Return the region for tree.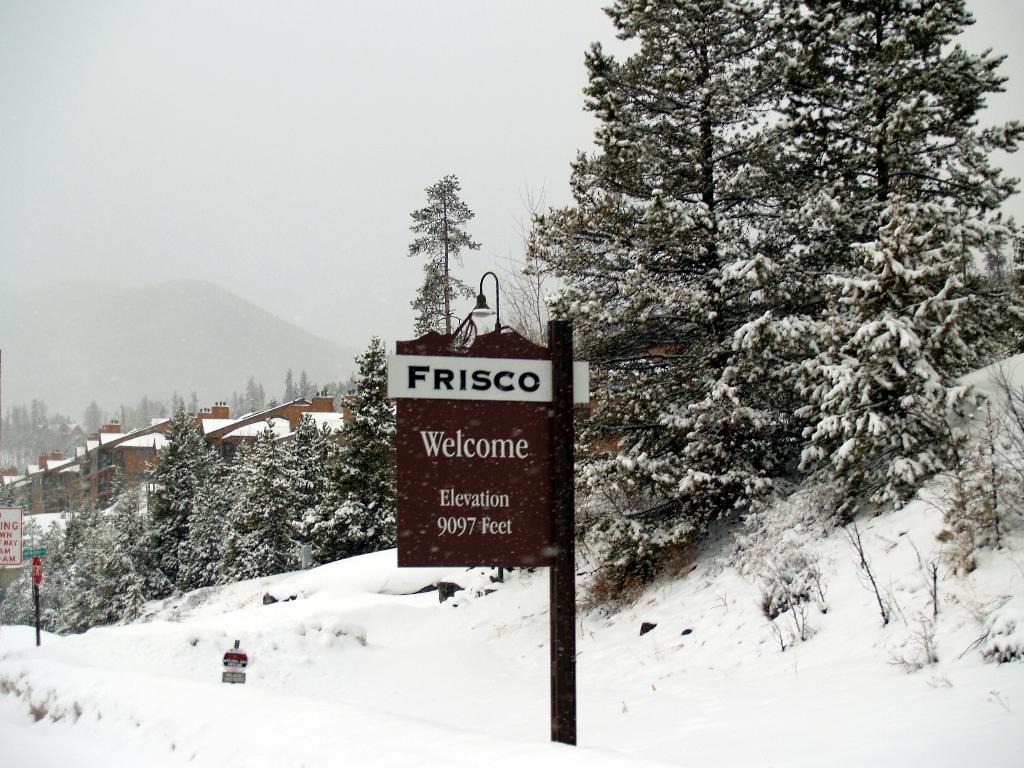
Rect(175, 448, 235, 595).
